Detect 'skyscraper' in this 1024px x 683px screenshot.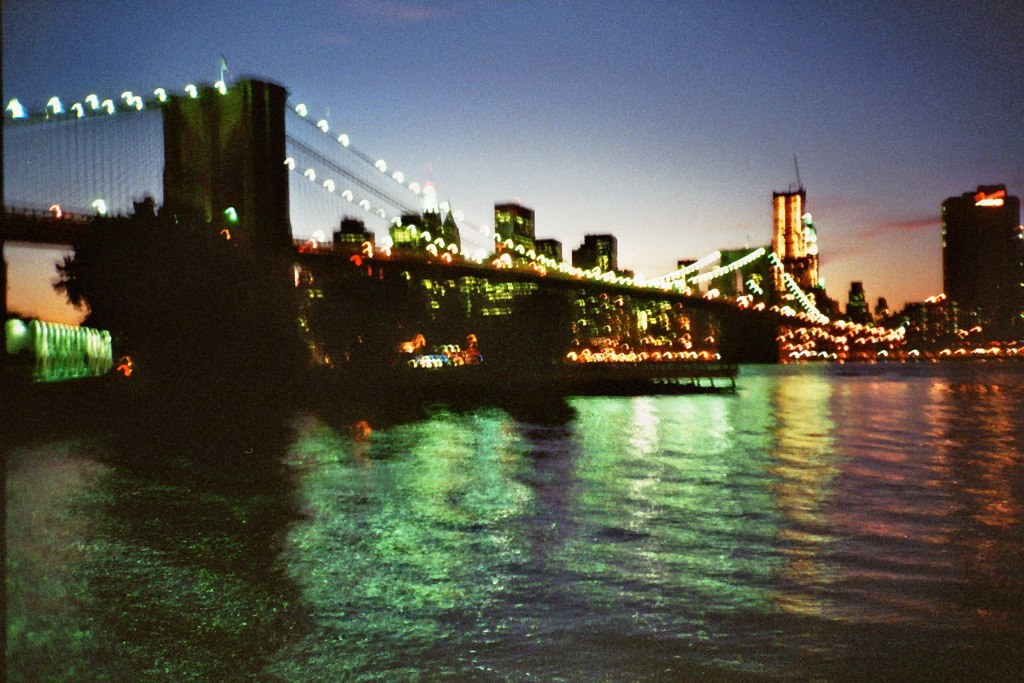
Detection: <bbox>392, 206, 465, 263</bbox>.
